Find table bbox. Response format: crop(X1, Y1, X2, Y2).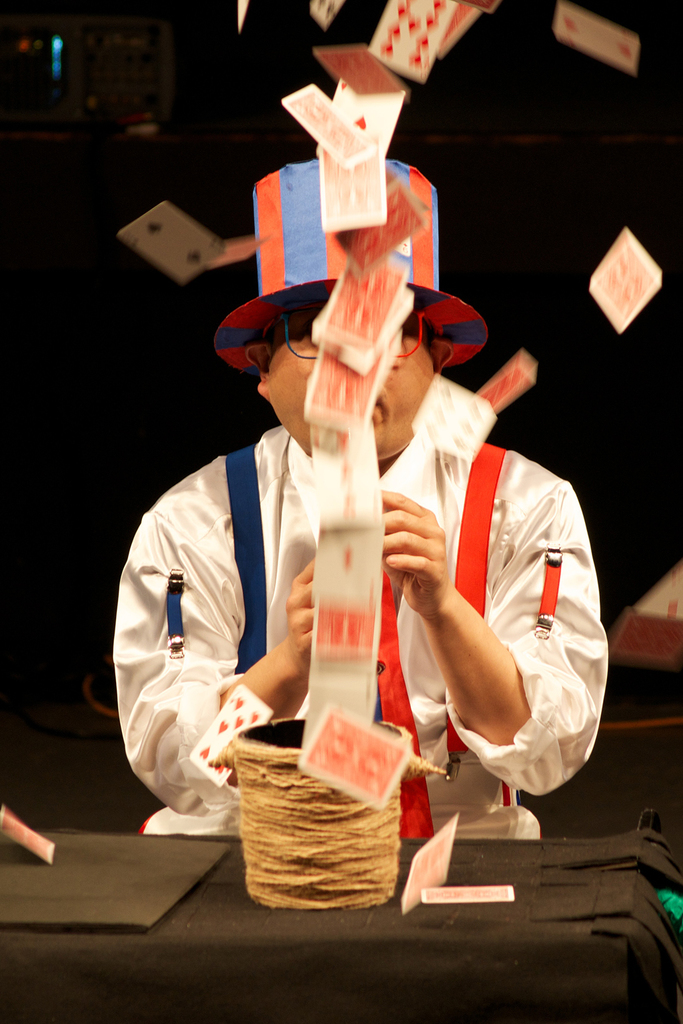
crop(48, 791, 662, 1001).
